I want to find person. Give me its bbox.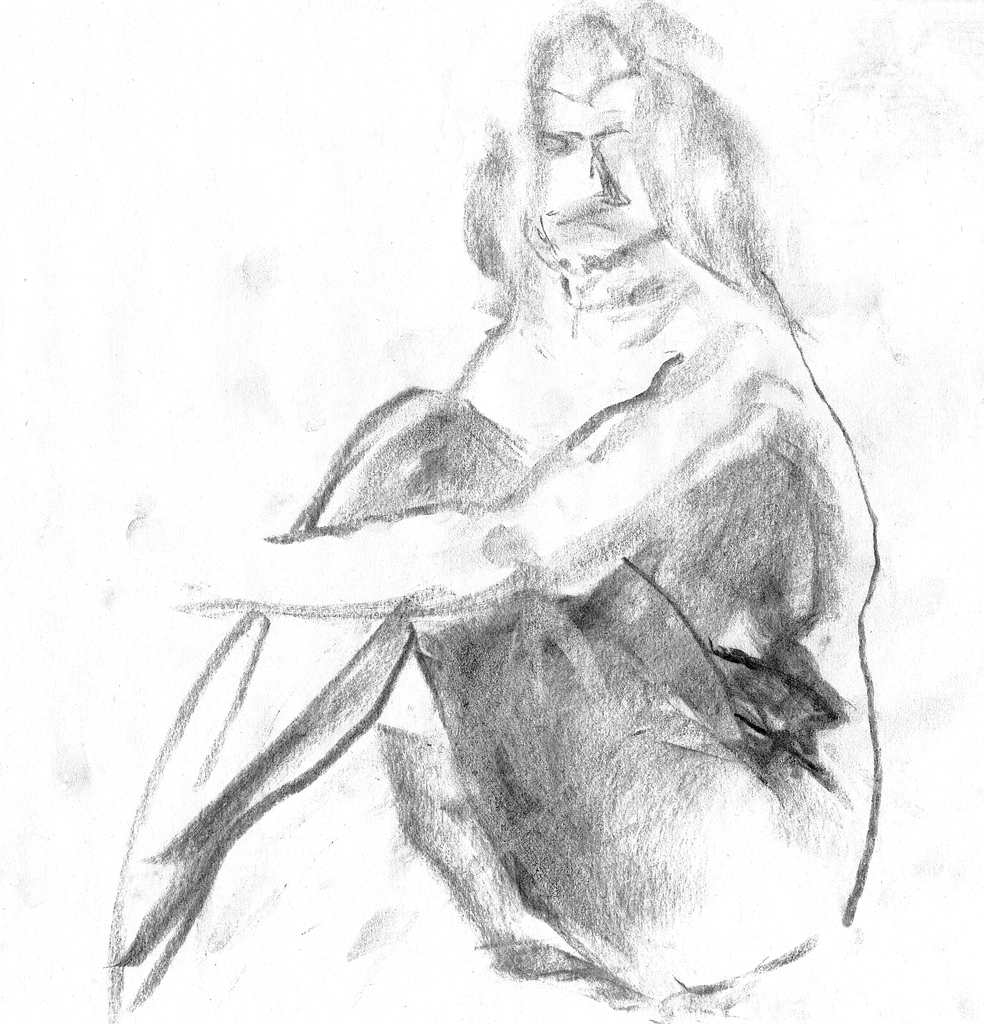
bbox(158, 107, 942, 1023).
